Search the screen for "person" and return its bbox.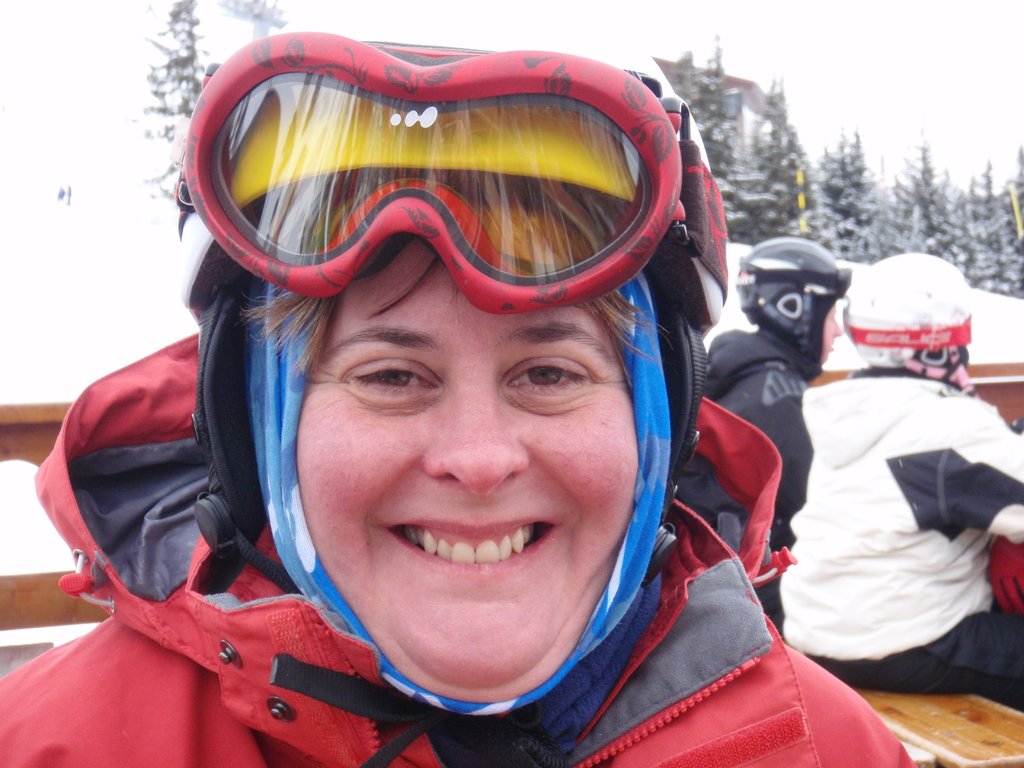
Found: box(99, 10, 820, 767).
